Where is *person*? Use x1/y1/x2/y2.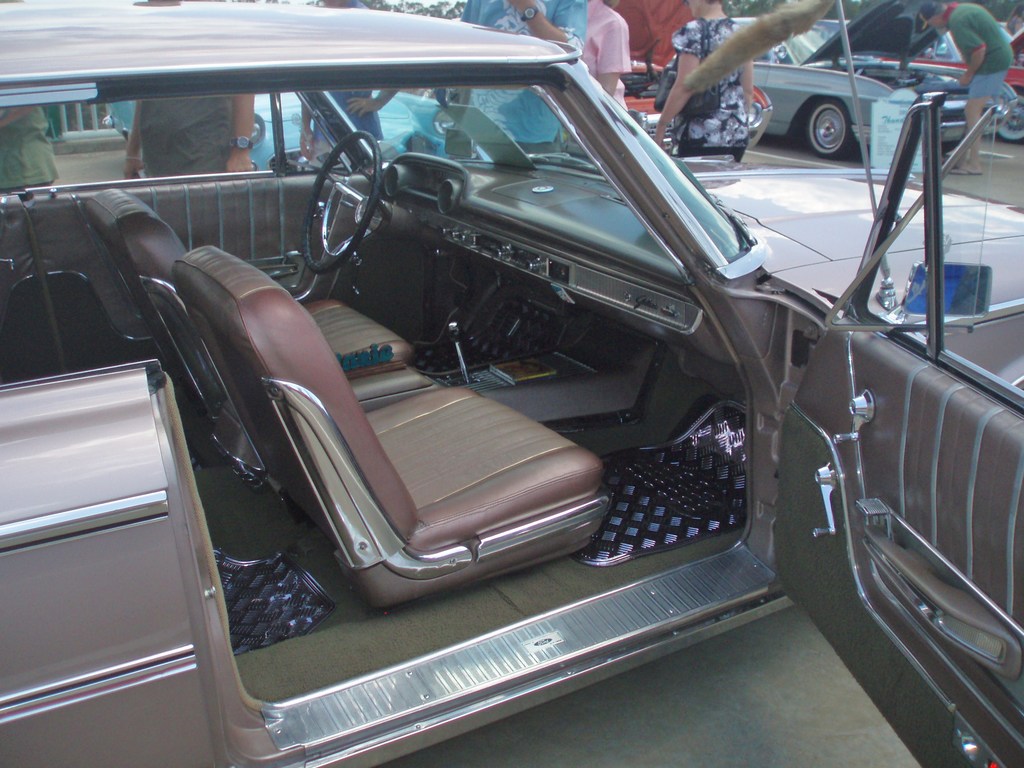
307/0/392/176.
